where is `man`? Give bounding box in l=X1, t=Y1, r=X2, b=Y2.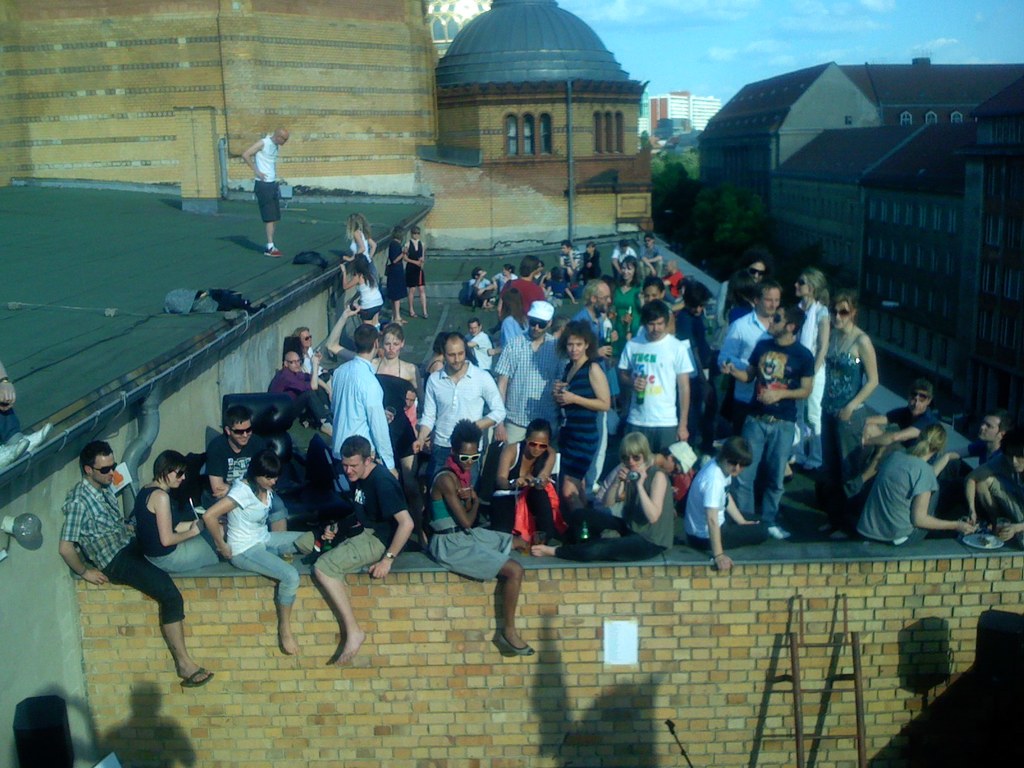
l=612, t=239, r=635, b=279.
